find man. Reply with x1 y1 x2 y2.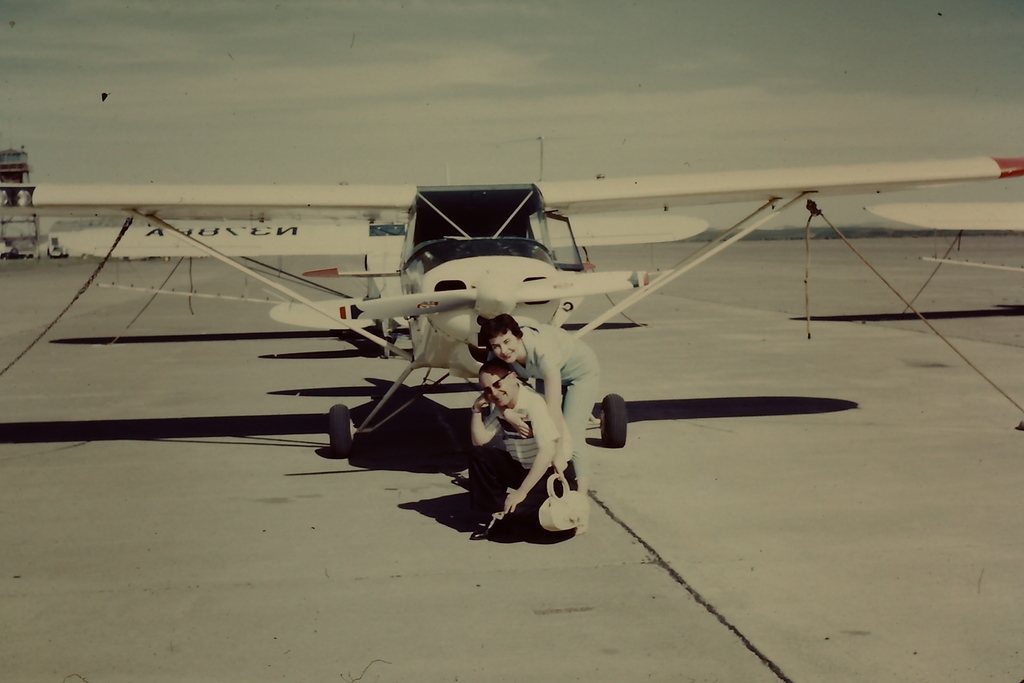
479 313 598 486.
